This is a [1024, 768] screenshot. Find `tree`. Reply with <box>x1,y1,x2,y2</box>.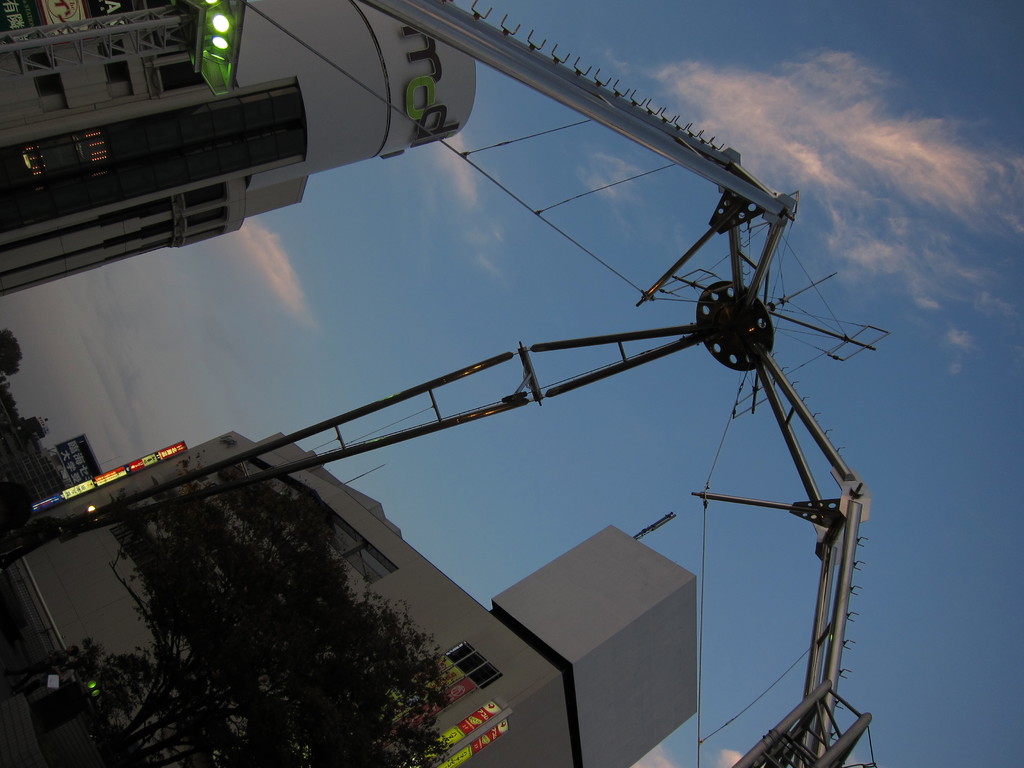
<box>0,327,26,373</box>.
